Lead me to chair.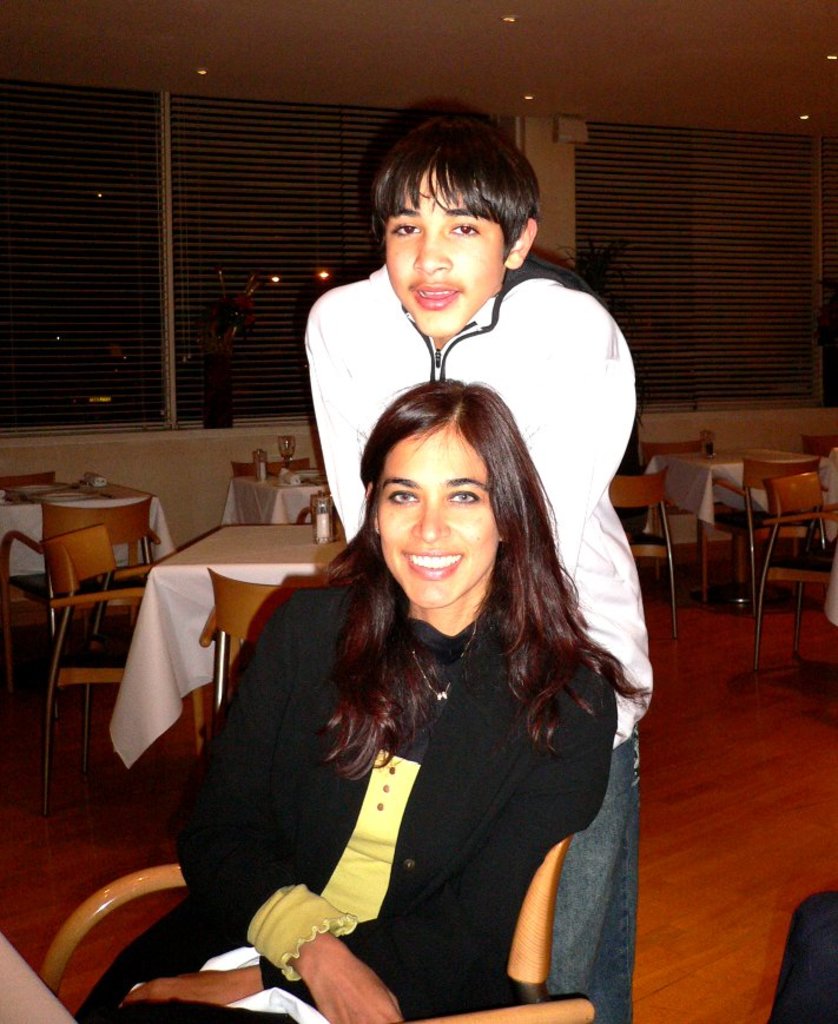
Lead to rect(606, 463, 681, 636).
